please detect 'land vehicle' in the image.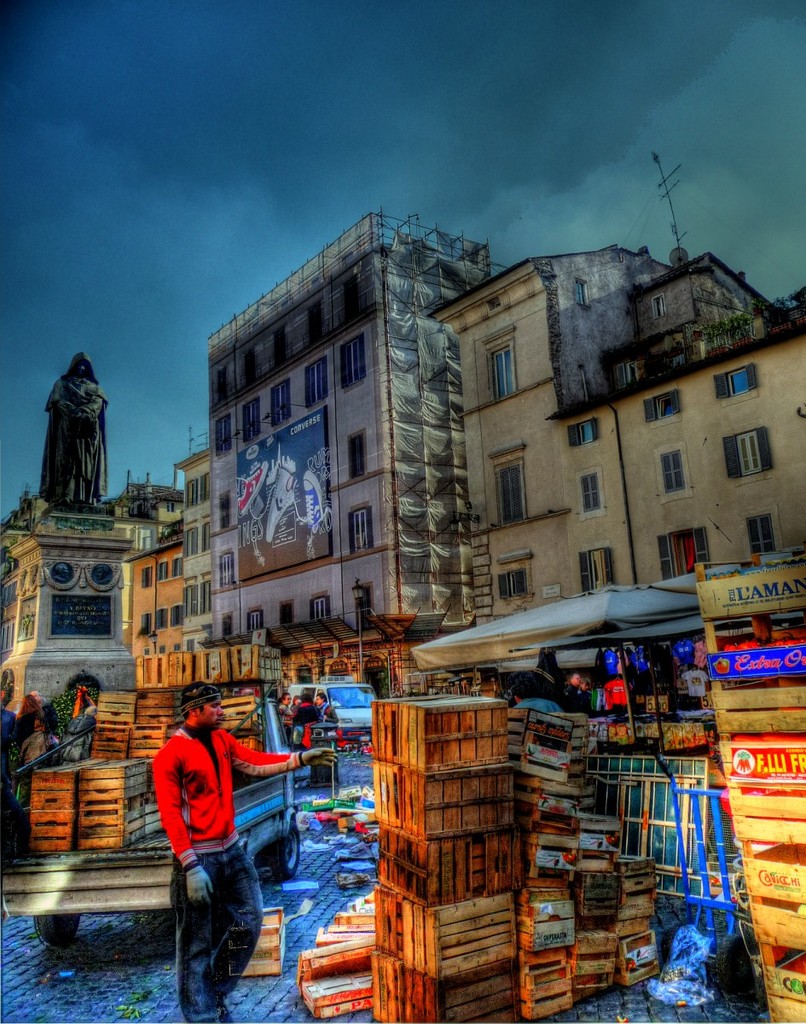
pyautogui.locateOnScreen(9, 665, 322, 933).
